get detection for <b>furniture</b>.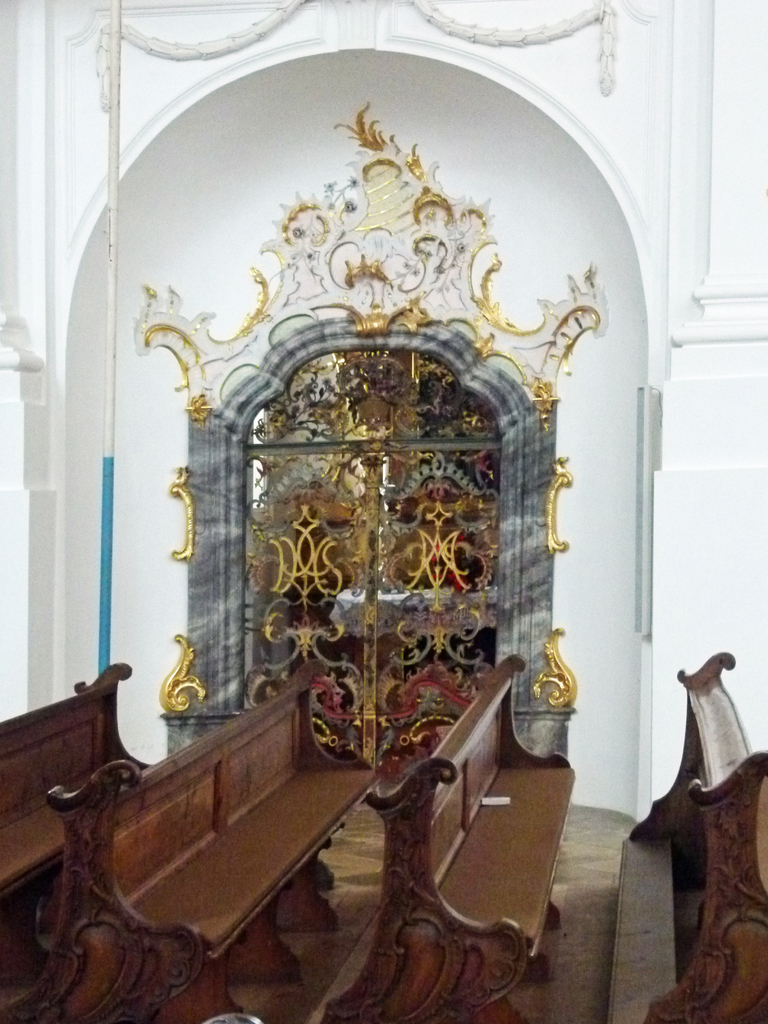
Detection: <region>324, 659, 576, 1023</region>.
